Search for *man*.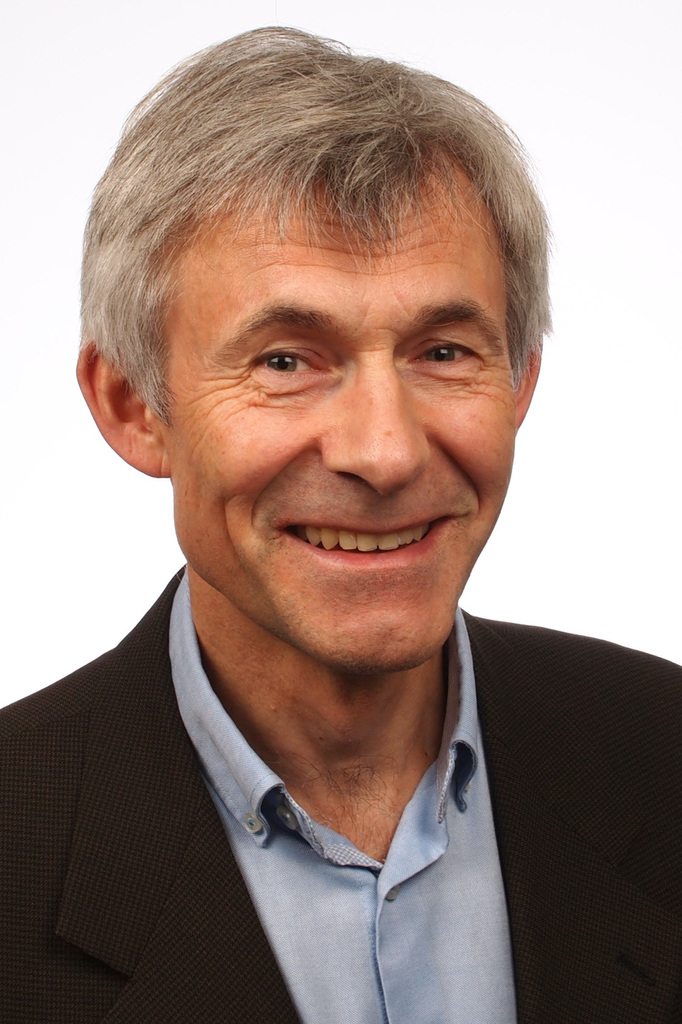
Found at rect(0, 52, 681, 994).
